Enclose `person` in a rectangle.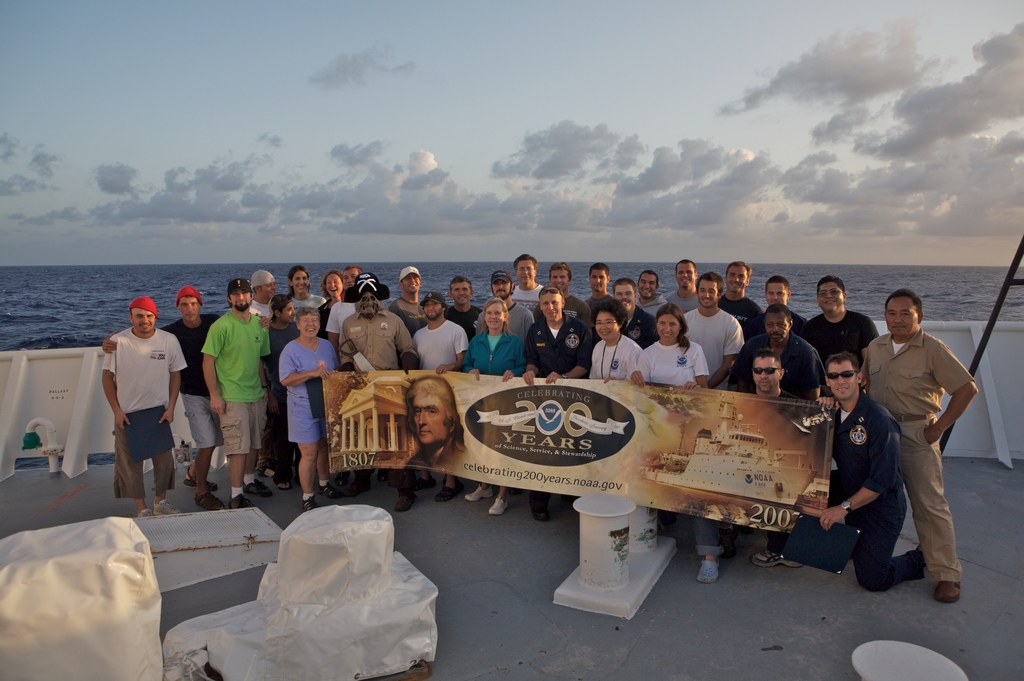
left=405, top=376, right=461, bottom=464.
